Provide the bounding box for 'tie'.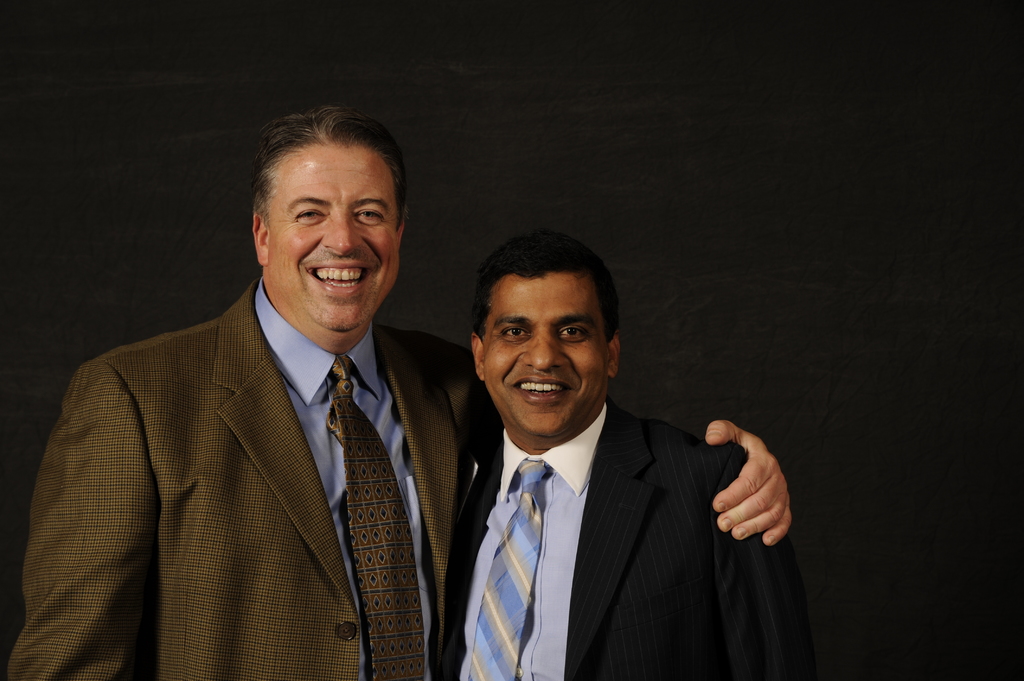
{"x1": 464, "y1": 456, "x2": 554, "y2": 680}.
